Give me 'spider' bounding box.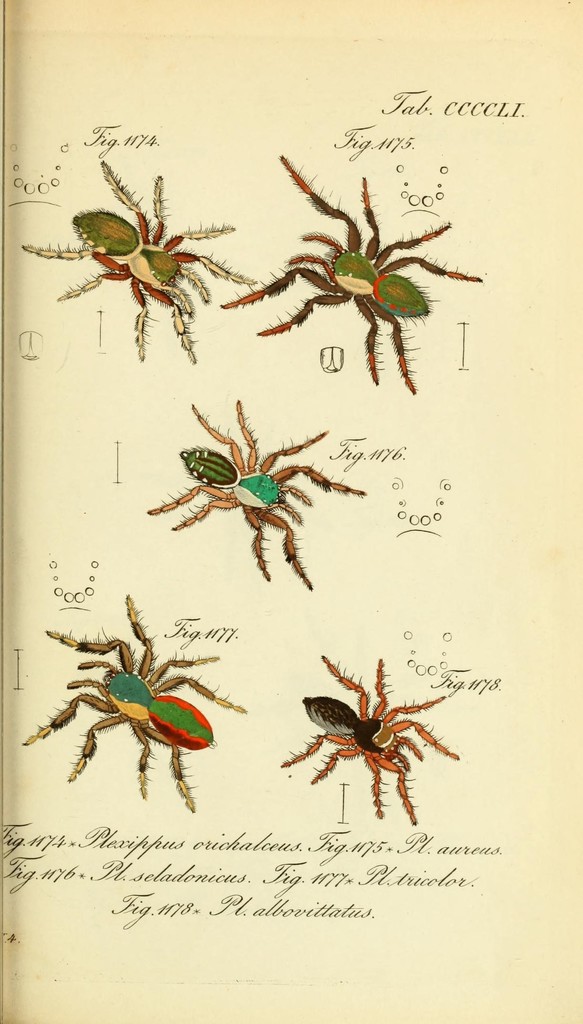
(20,160,254,363).
